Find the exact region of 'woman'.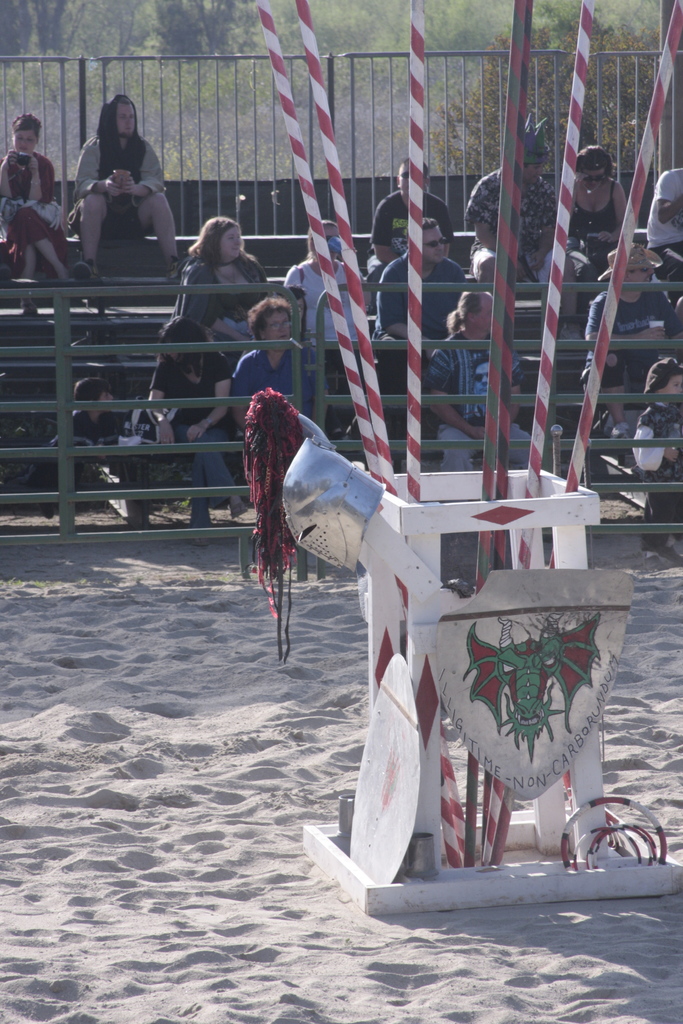
Exact region: region(281, 219, 377, 396).
